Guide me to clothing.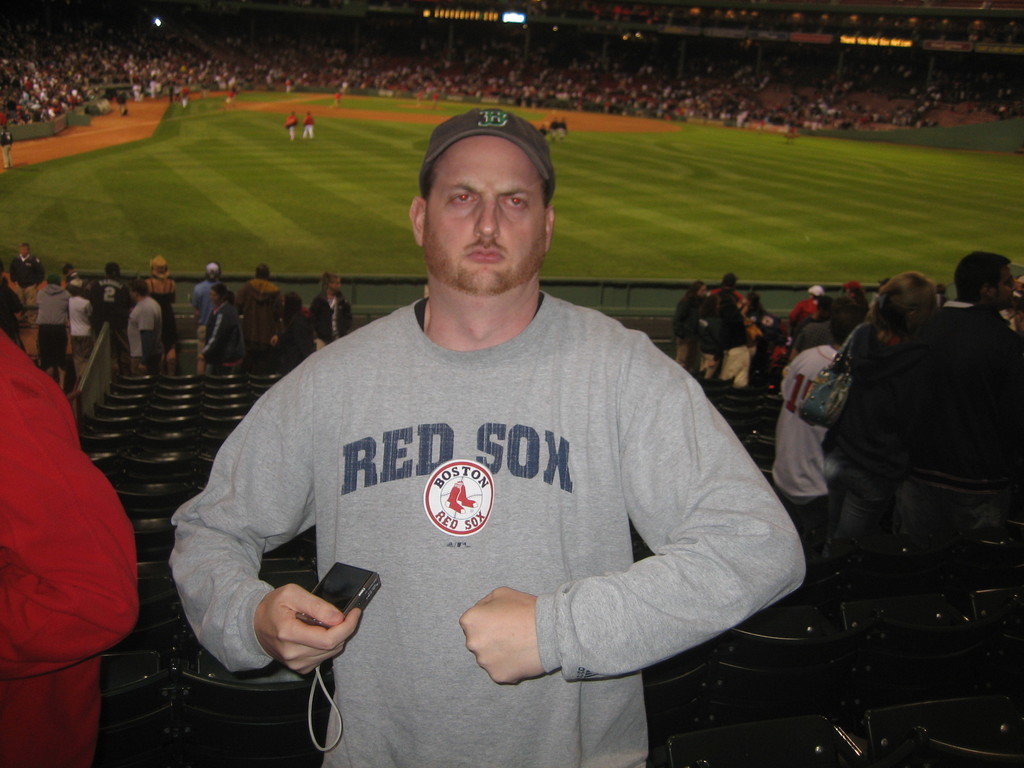
Guidance: {"left": 812, "top": 335, "right": 961, "bottom": 509}.
